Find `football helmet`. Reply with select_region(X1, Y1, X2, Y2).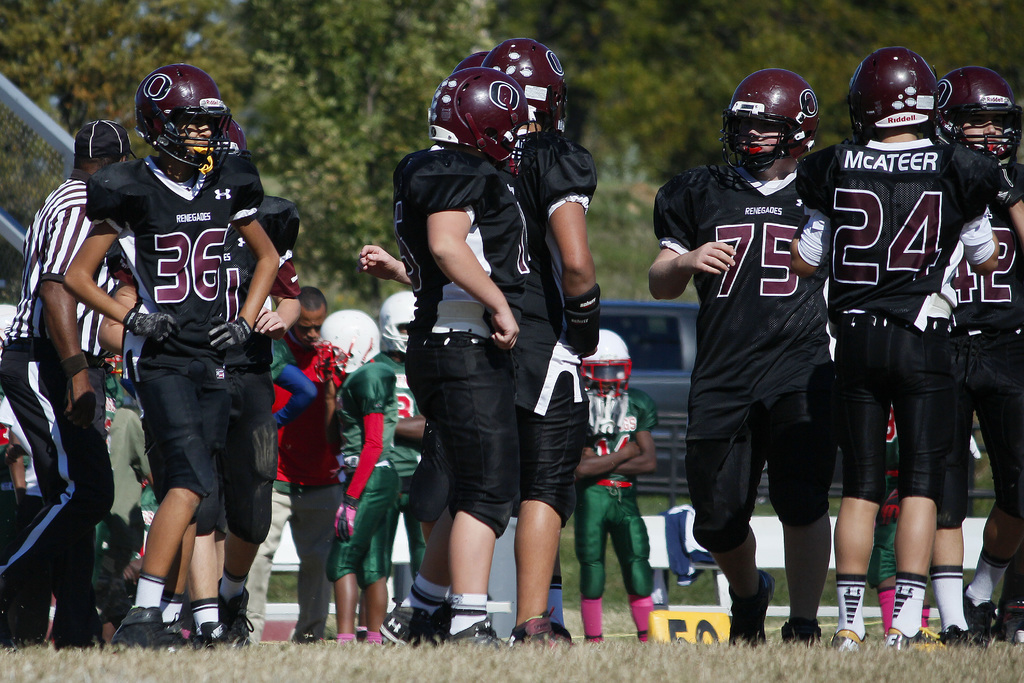
select_region(316, 309, 379, 375).
